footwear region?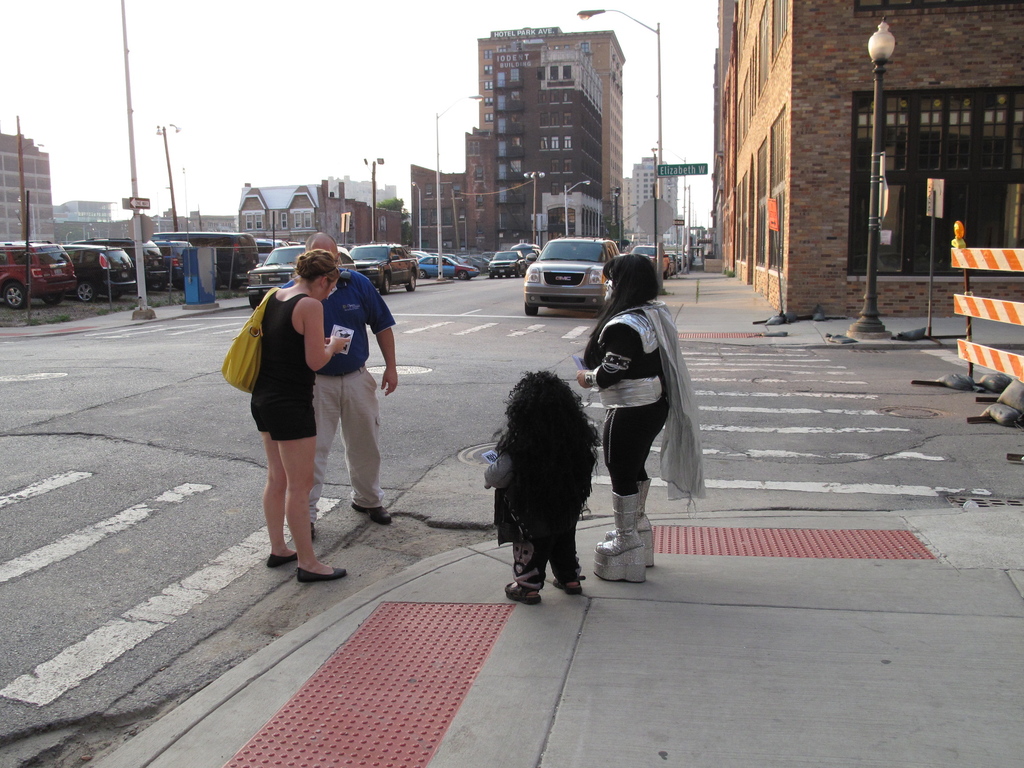
detection(297, 562, 346, 587)
